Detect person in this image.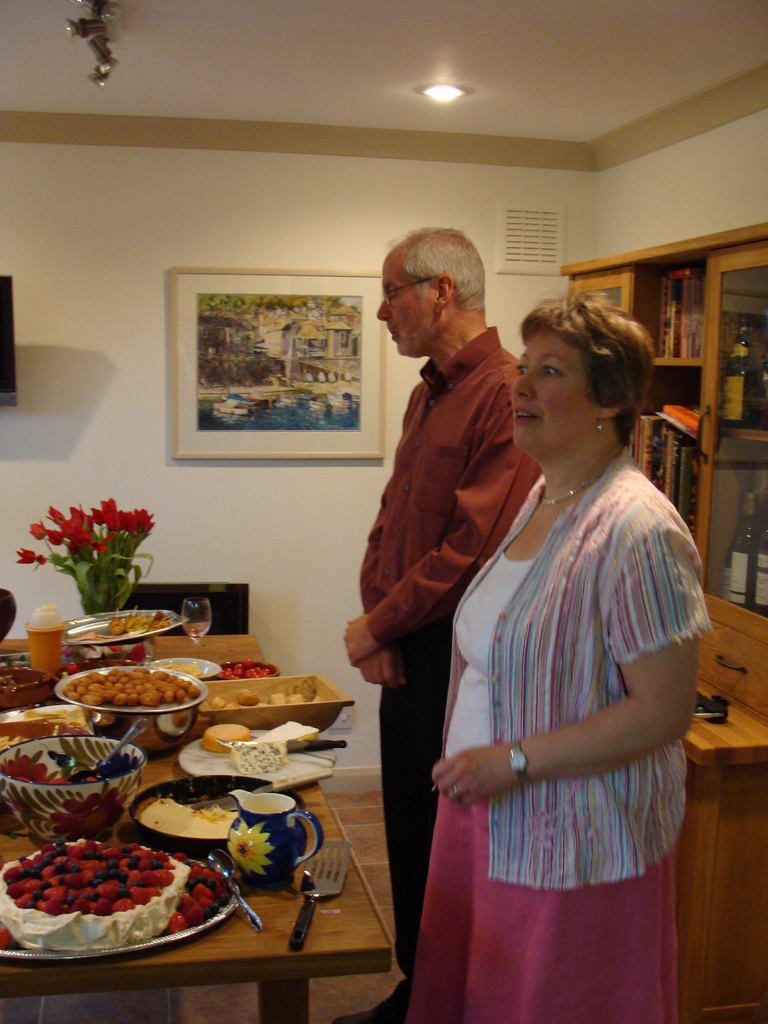
Detection: <box>311,227,533,1023</box>.
